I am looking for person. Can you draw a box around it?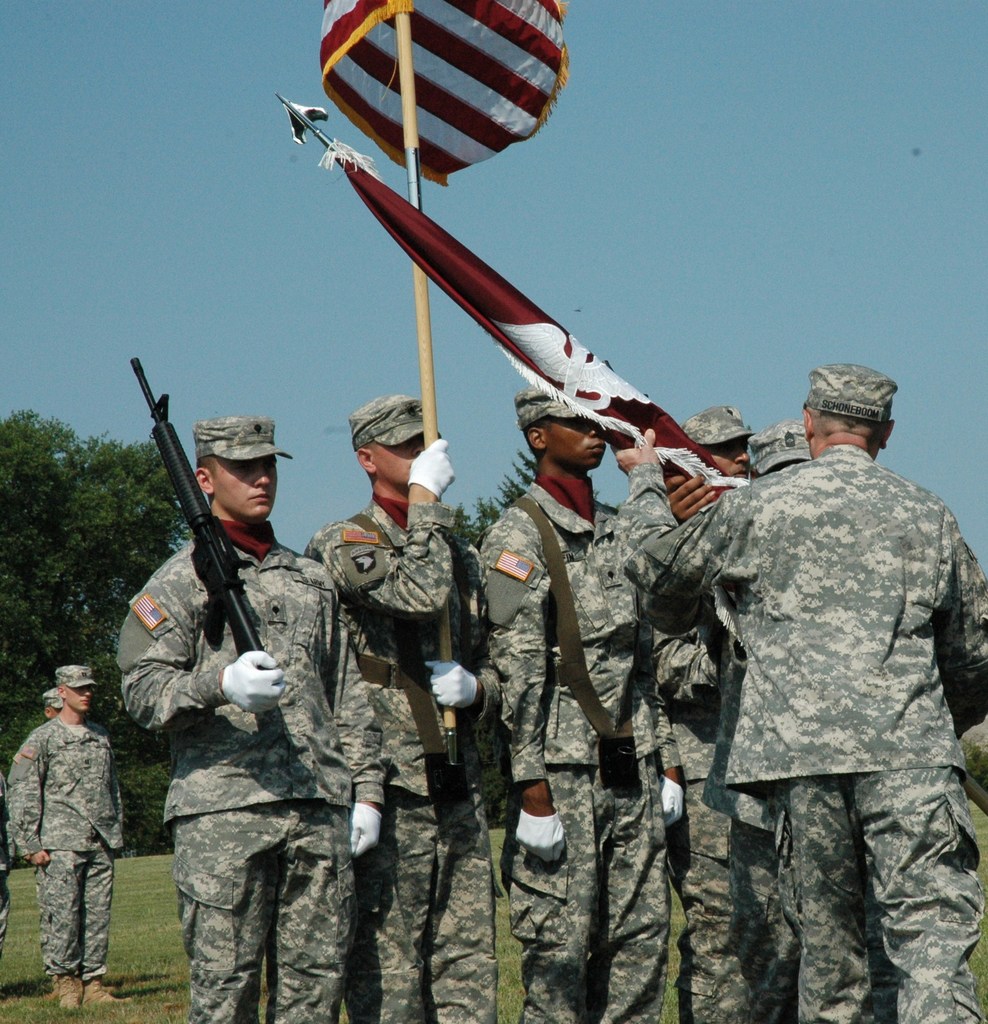
Sure, the bounding box is <box>121,424,364,1020</box>.
